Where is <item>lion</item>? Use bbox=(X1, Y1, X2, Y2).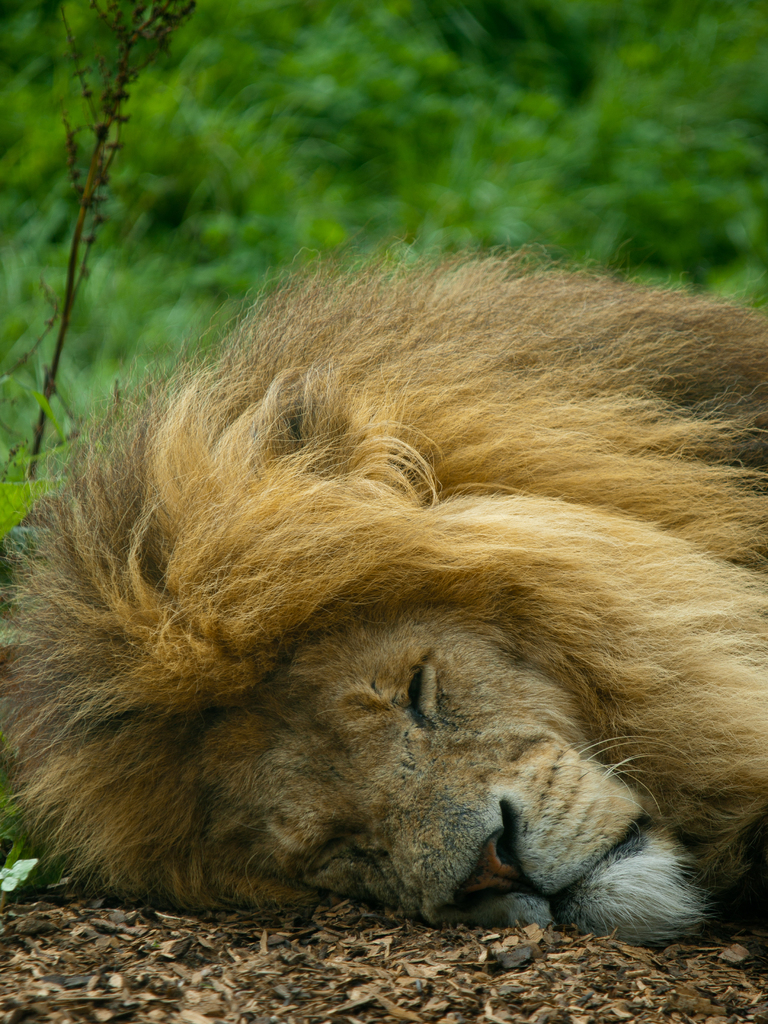
bbox=(0, 232, 767, 952).
